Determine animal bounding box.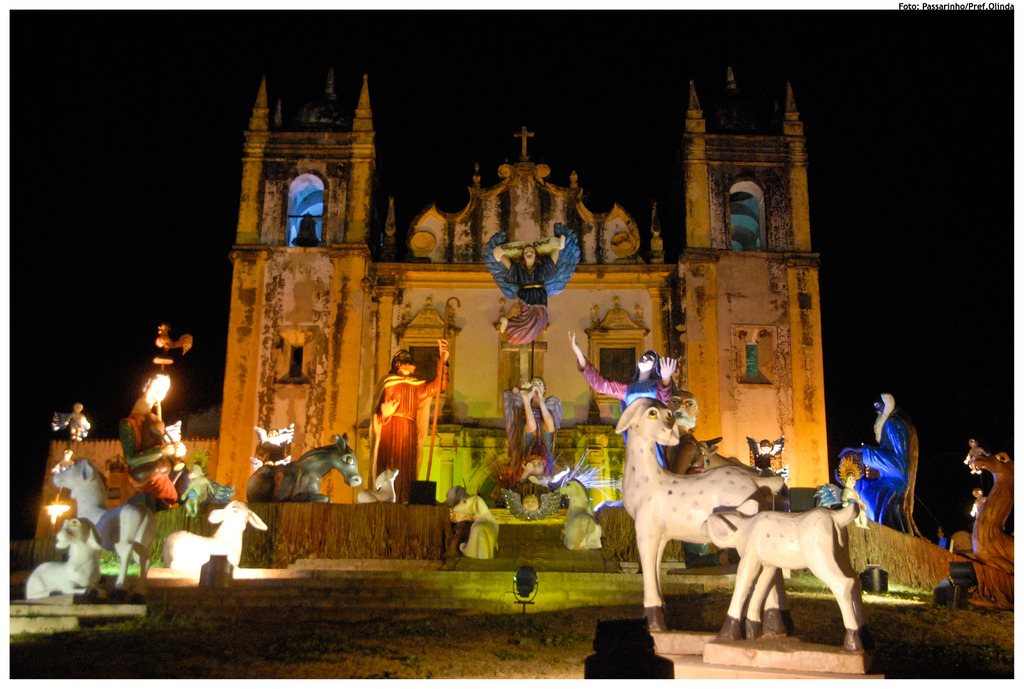
Determined: [x1=356, y1=469, x2=396, y2=503].
